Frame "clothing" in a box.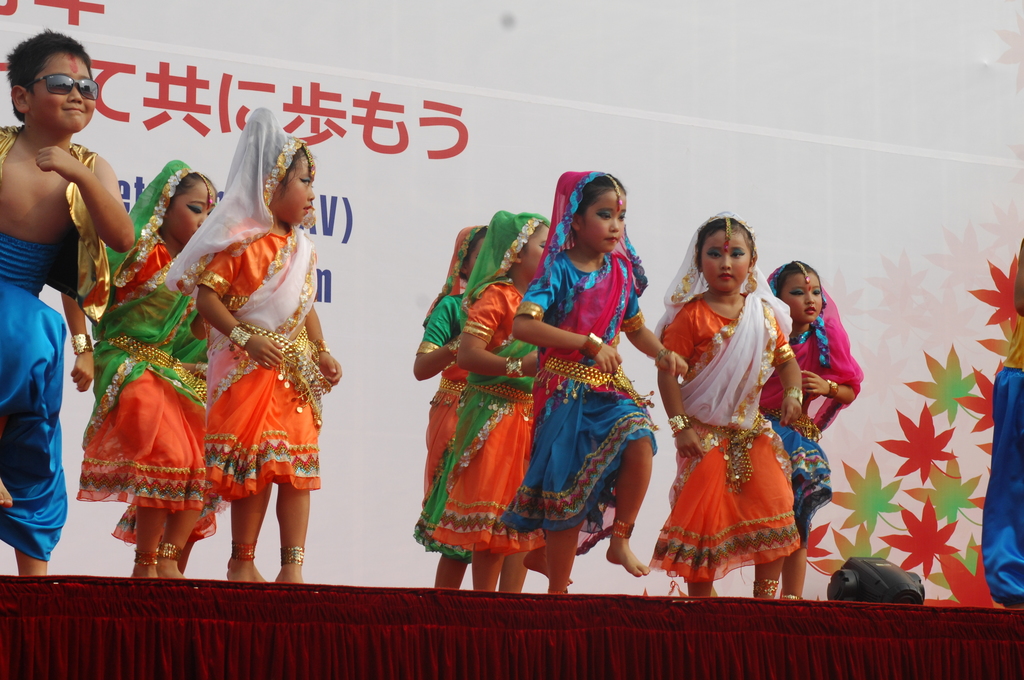
764:267:860:538.
